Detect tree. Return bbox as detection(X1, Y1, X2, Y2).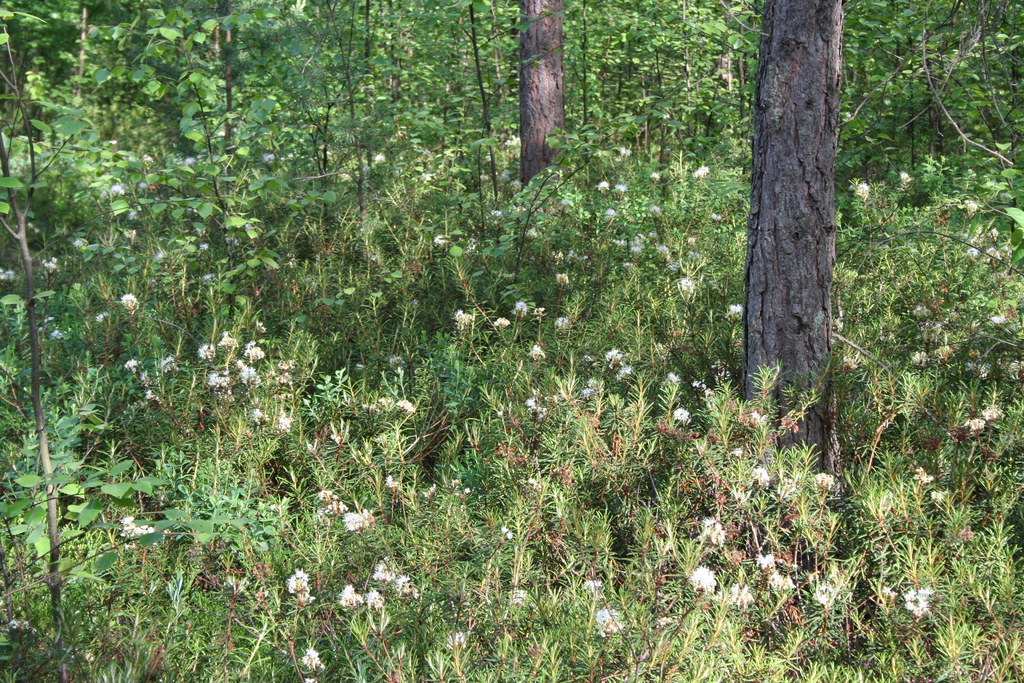
detection(735, 0, 851, 507).
